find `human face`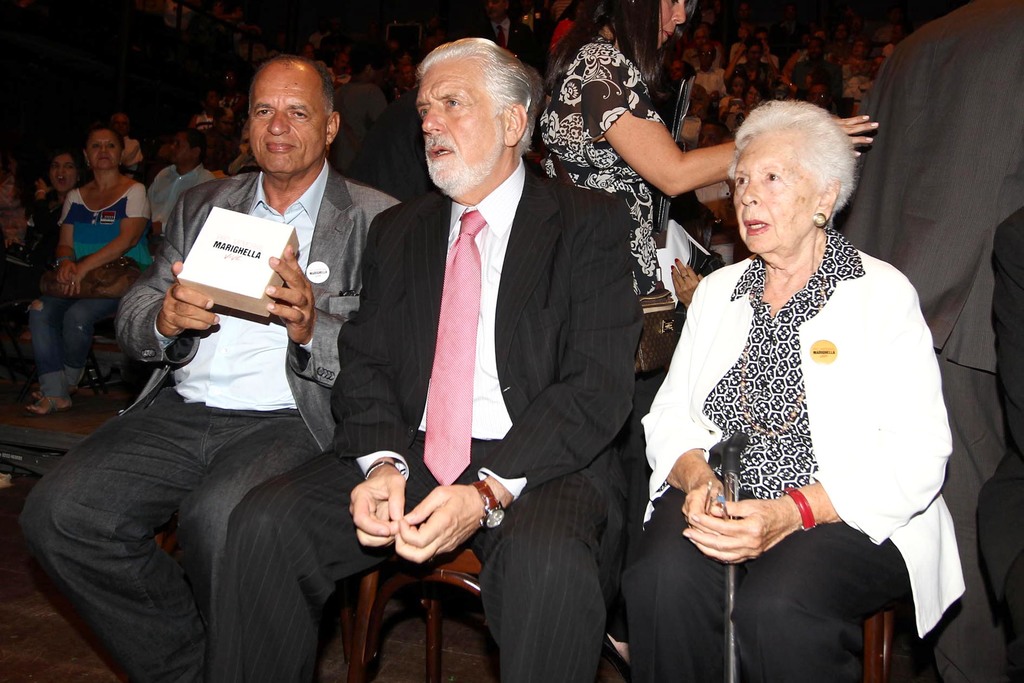
732:126:819:252
